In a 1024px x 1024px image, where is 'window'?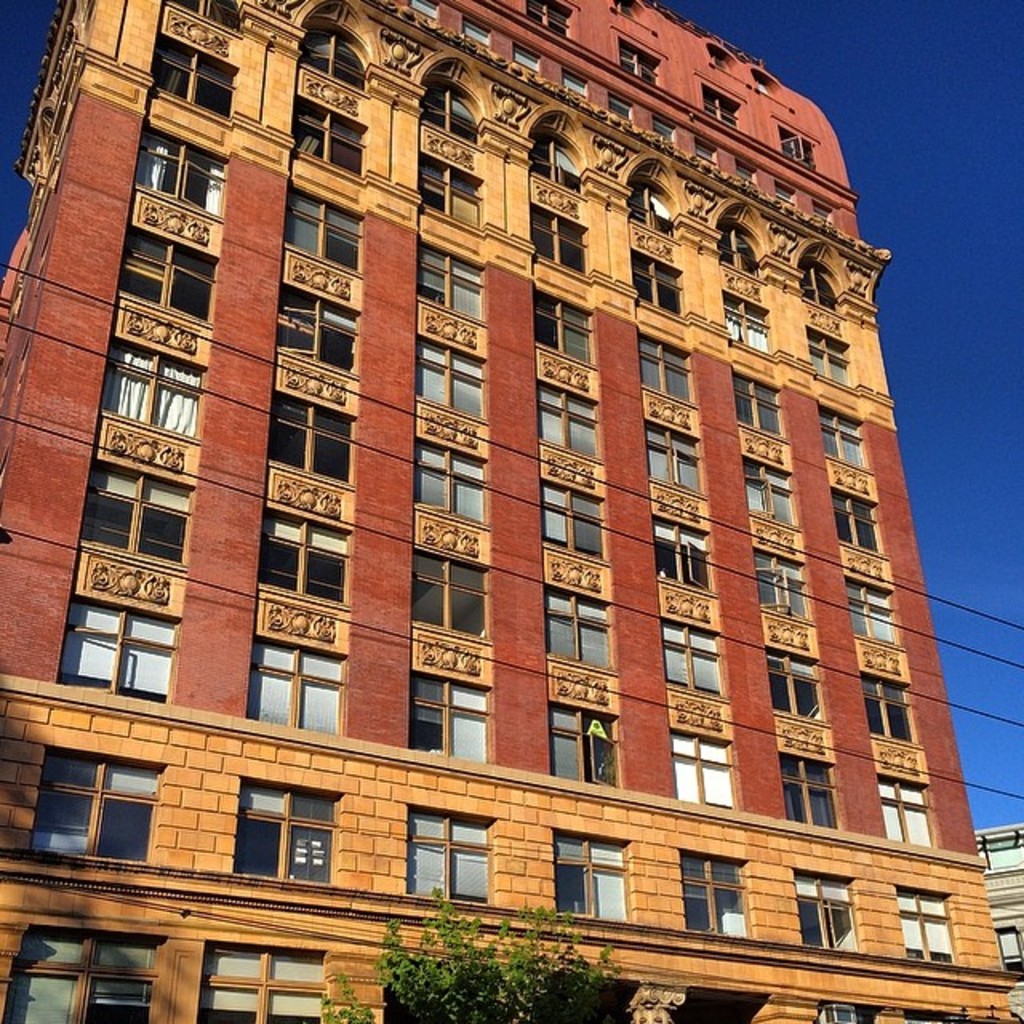
(800, 264, 842, 310).
